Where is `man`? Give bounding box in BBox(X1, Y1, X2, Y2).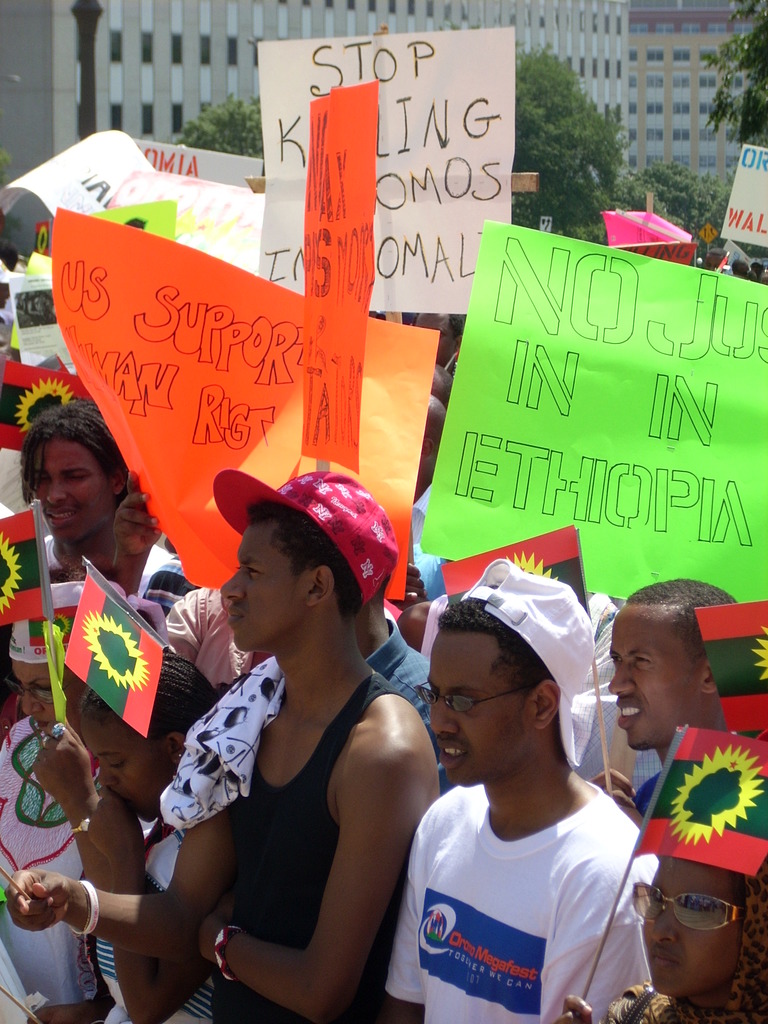
BBox(6, 468, 440, 1023).
